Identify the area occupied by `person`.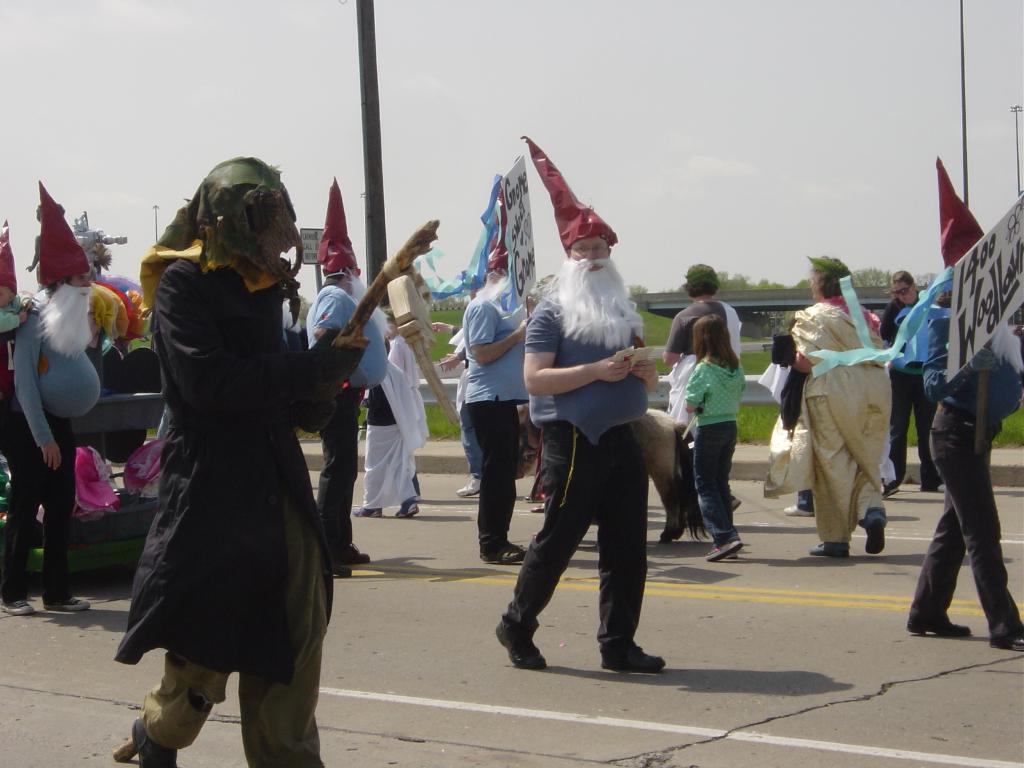
Area: box=[881, 269, 942, 500].
